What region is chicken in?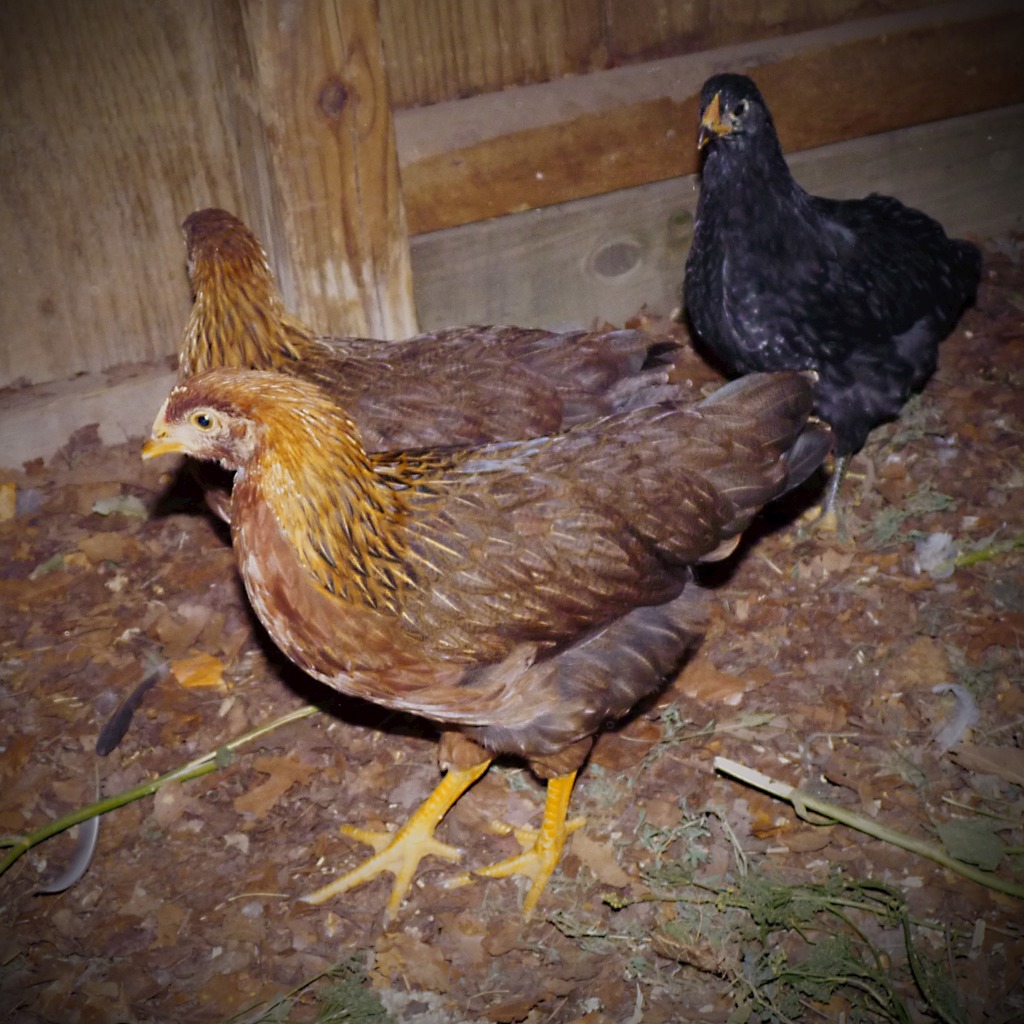
locate(676, 70, 991, 550).
